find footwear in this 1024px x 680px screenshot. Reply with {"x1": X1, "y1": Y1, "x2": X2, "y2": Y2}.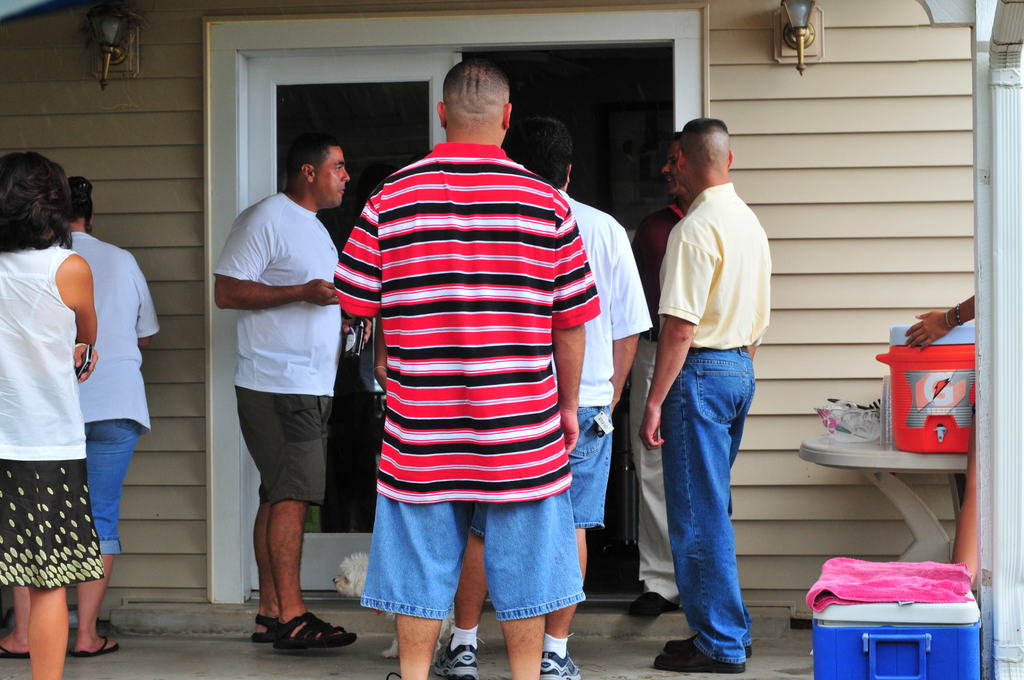
{"x1": 266, "y1": 621, "x2": 355, "y2": 661}.
